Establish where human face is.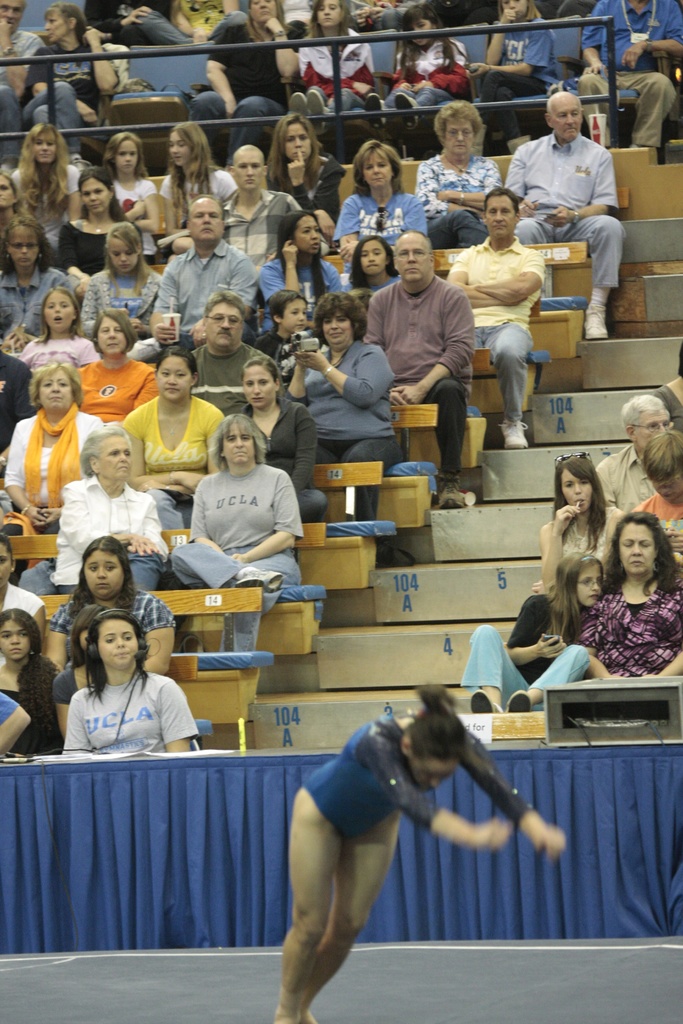
Established at 35:132:62:158.
